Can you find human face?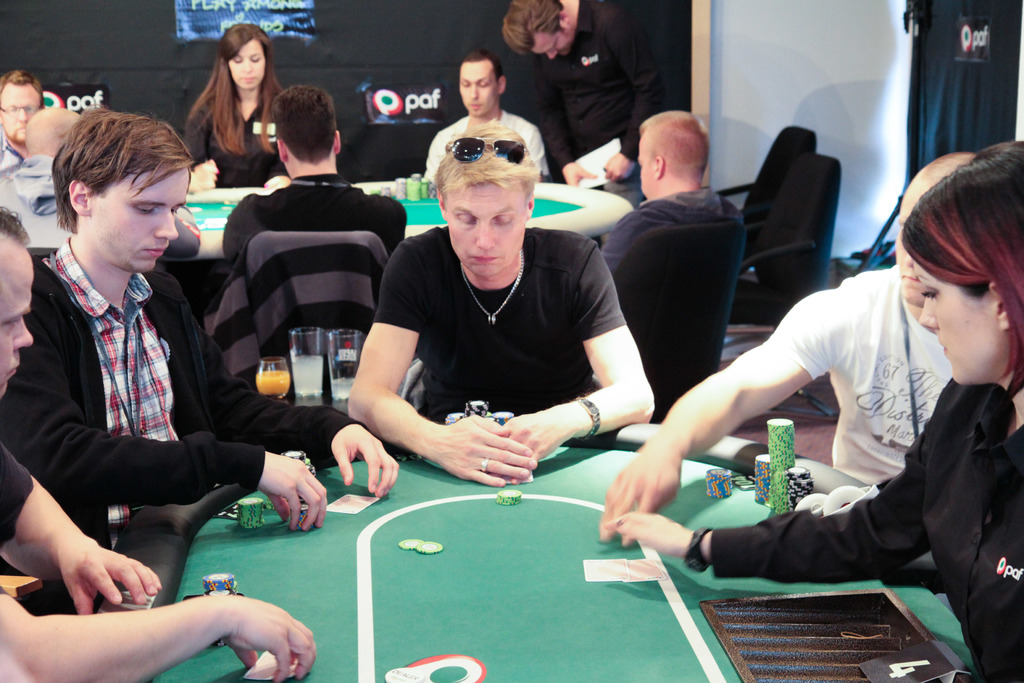
Yes, bounding box: rect(916, 259, 1000, 388).
